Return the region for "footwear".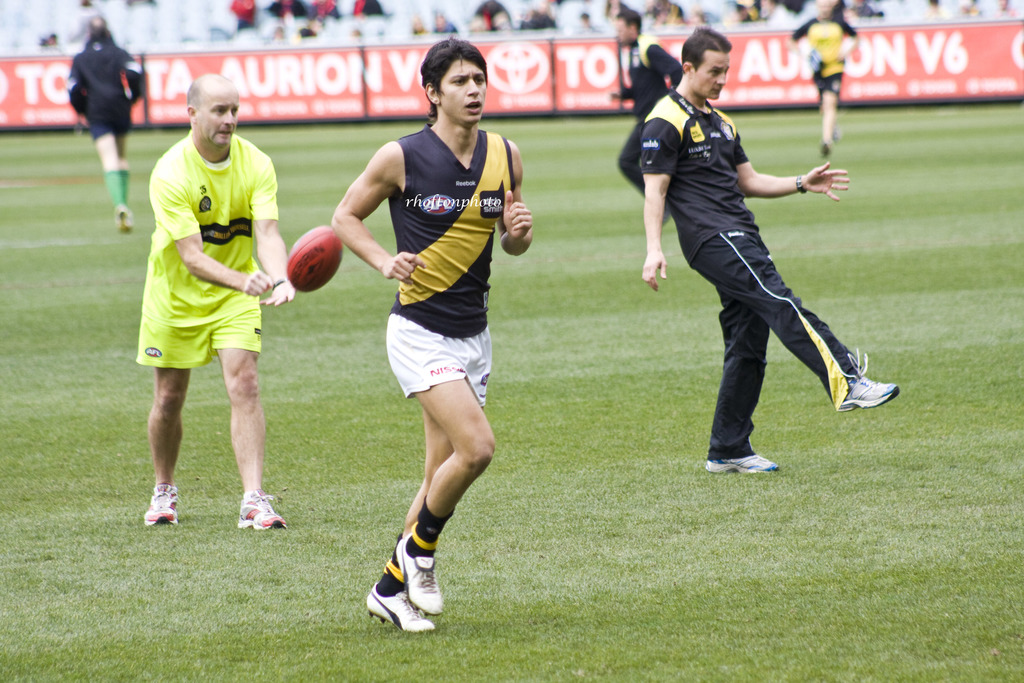
left=397, top=523, right=443, bottom=619.
